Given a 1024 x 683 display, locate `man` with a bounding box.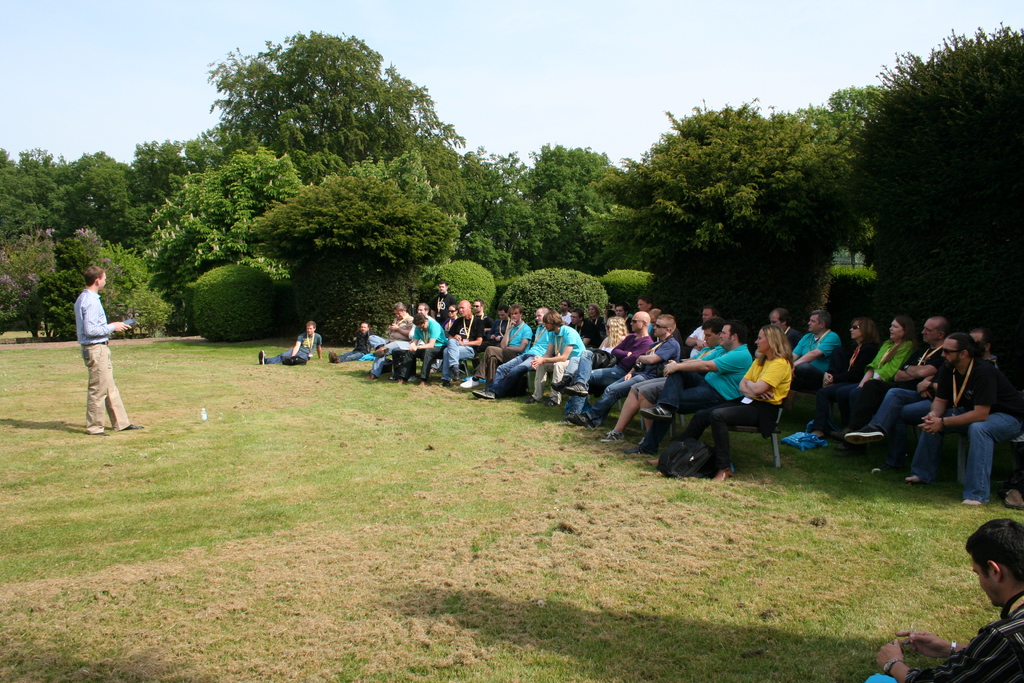
Located: [x1=792, y1=310, x2=840, y2=390].
